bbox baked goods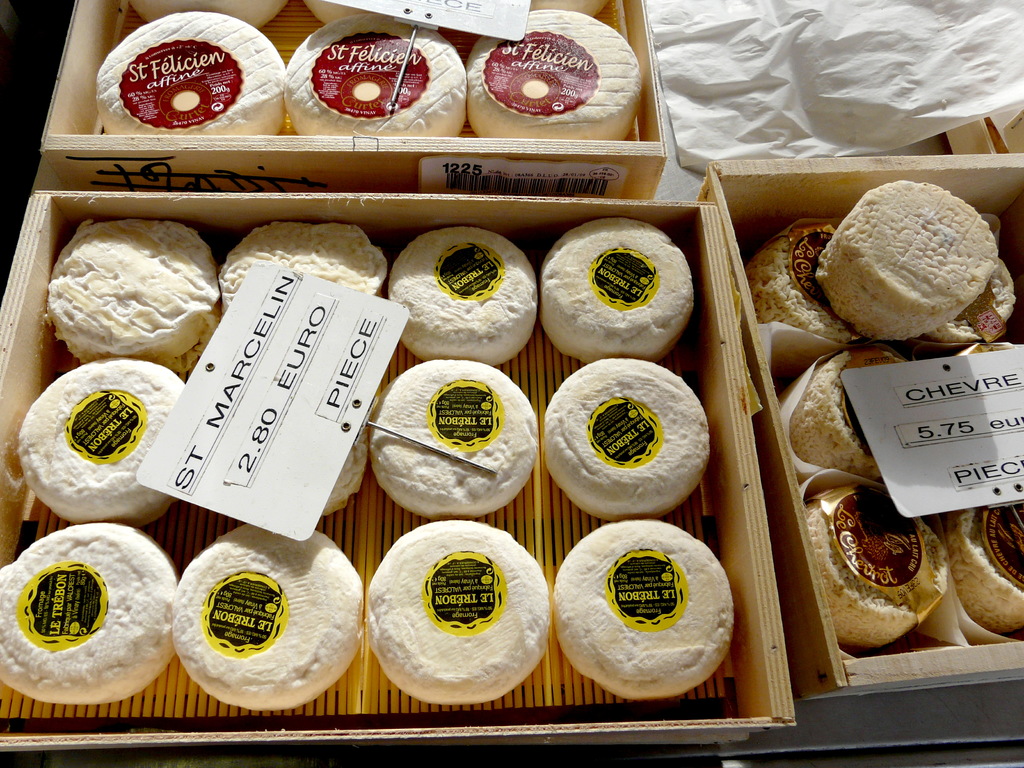
[324,426,364,513]
